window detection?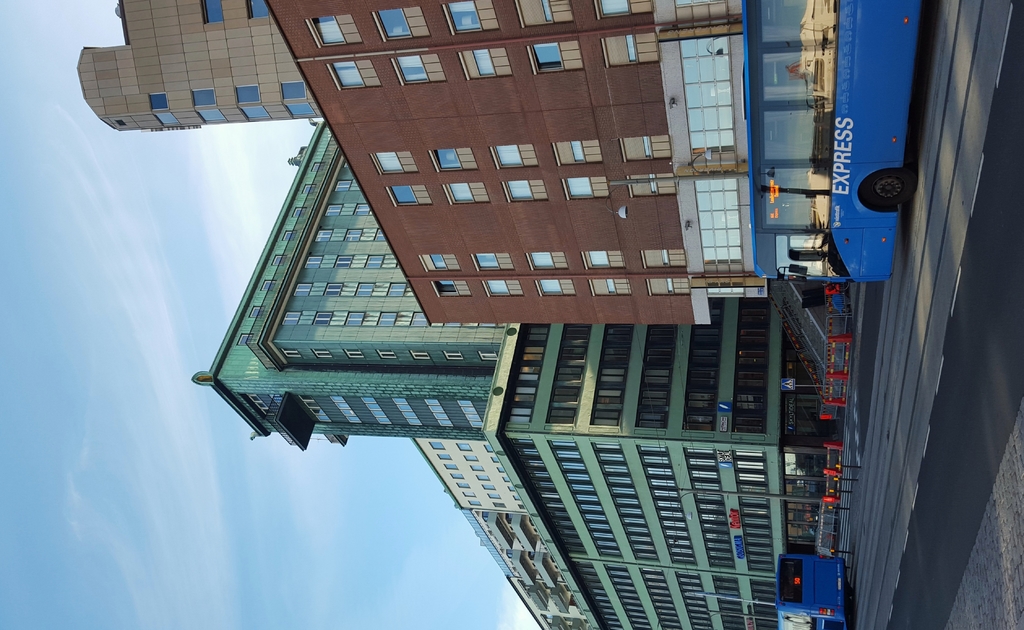
(x1=263, y1=282, x2=271, y2=291)
